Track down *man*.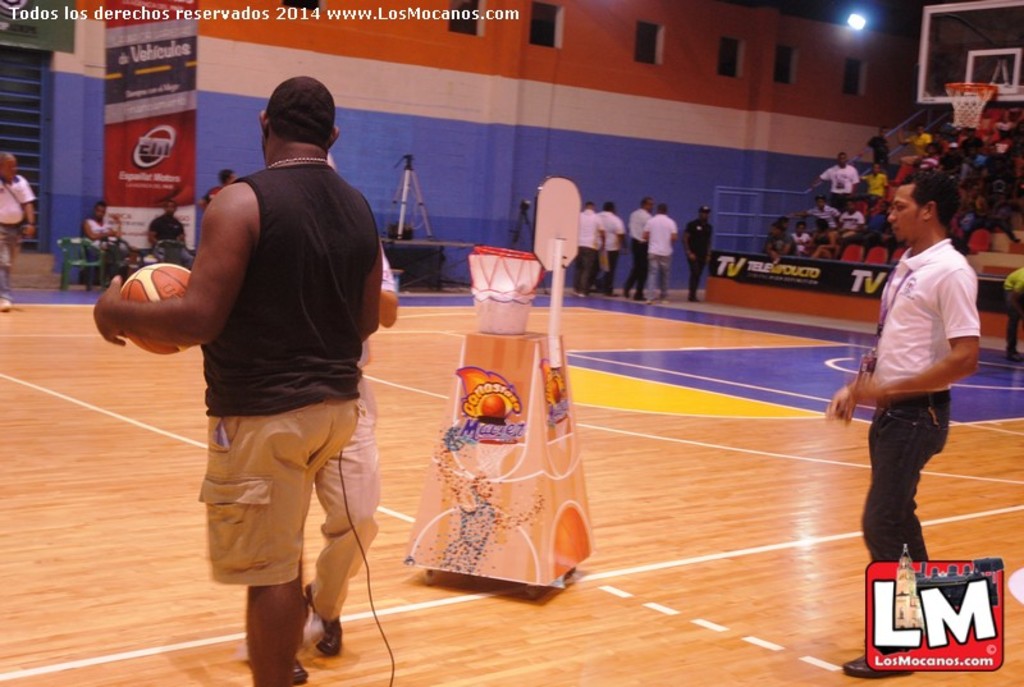
Tracked to bbox(305, 241, 398, 652).
